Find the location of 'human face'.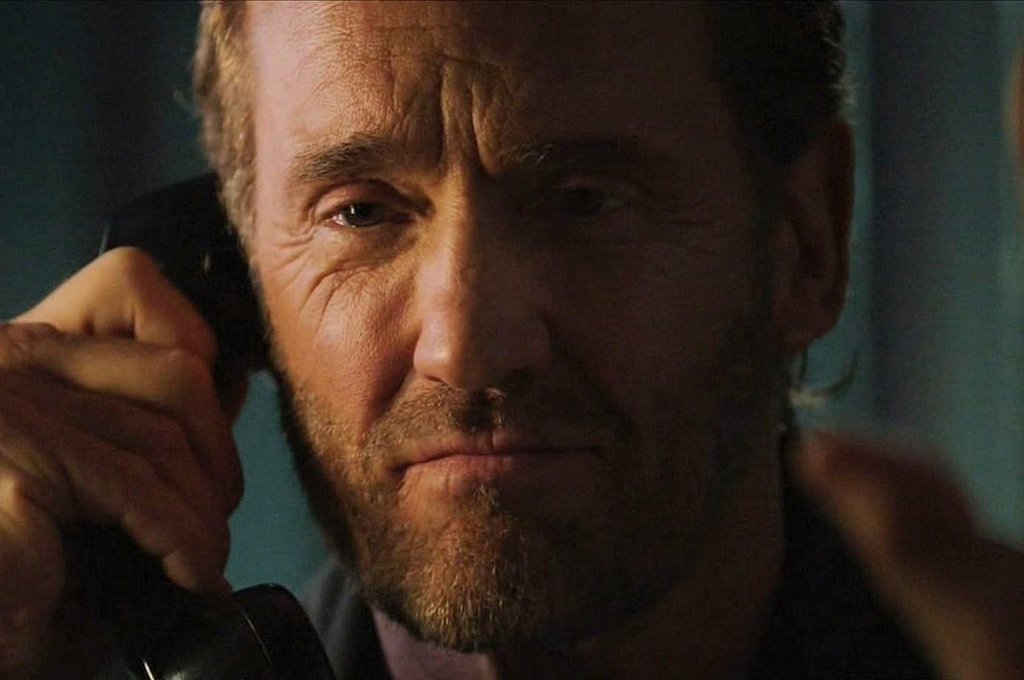
Location: region(244, 0, 766, 655).
